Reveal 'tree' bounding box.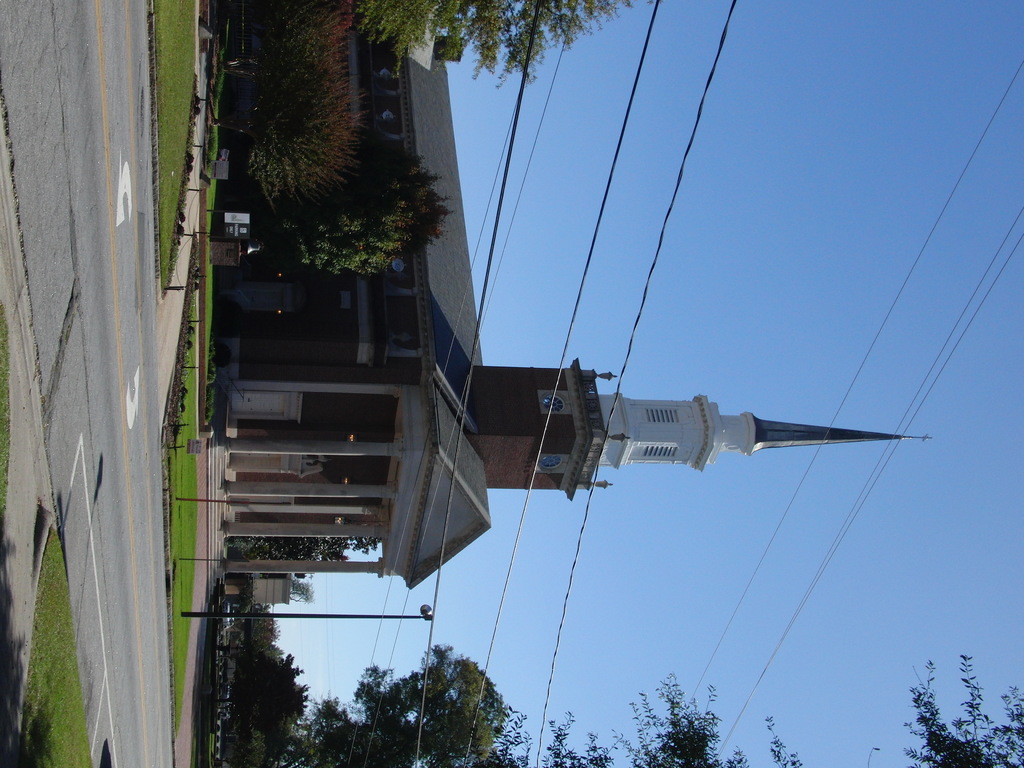
Revealed: <region>230, 637, 309, 766</region>.
